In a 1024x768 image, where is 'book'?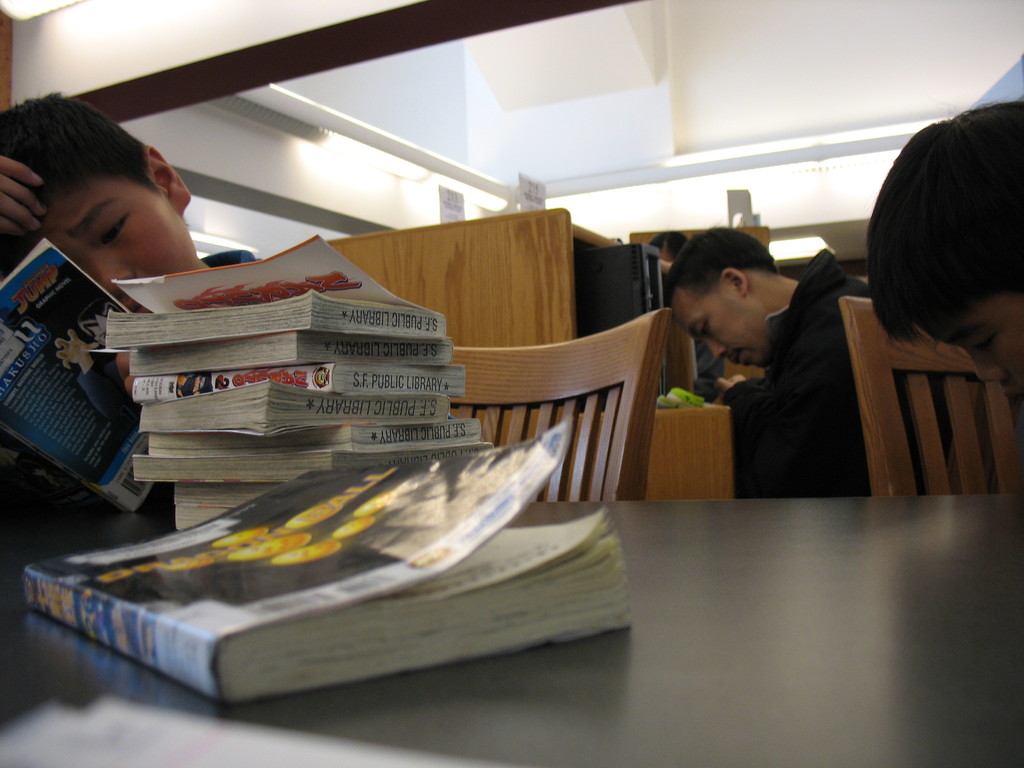
{"left": 126, "top": 332, "right": 452, "bottom": 379}.
